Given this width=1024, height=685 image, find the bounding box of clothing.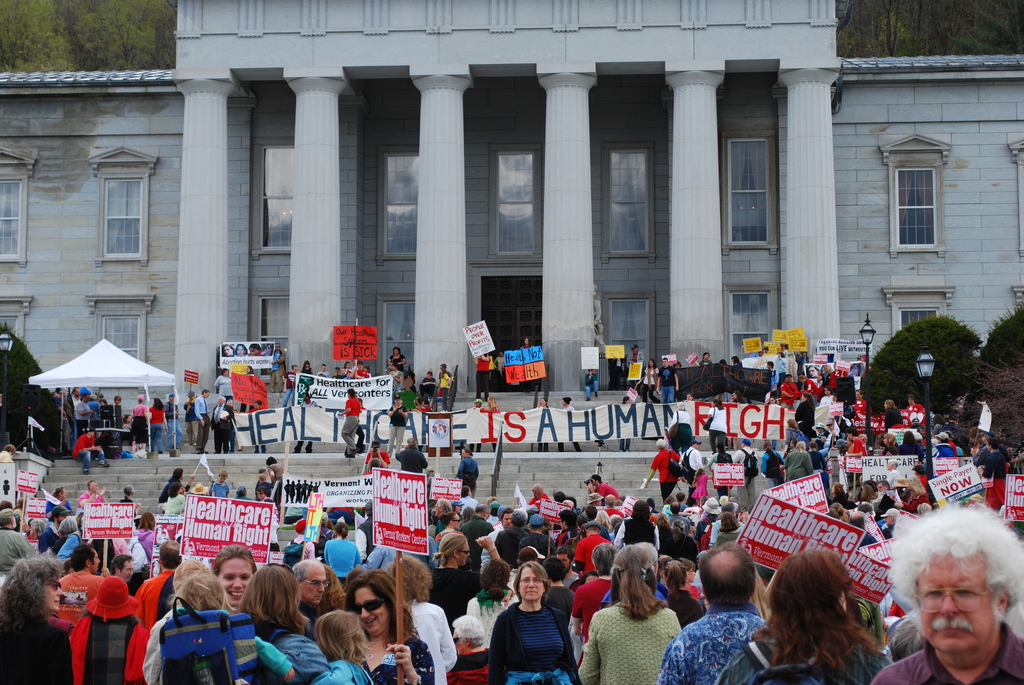
168 494 191 520.
